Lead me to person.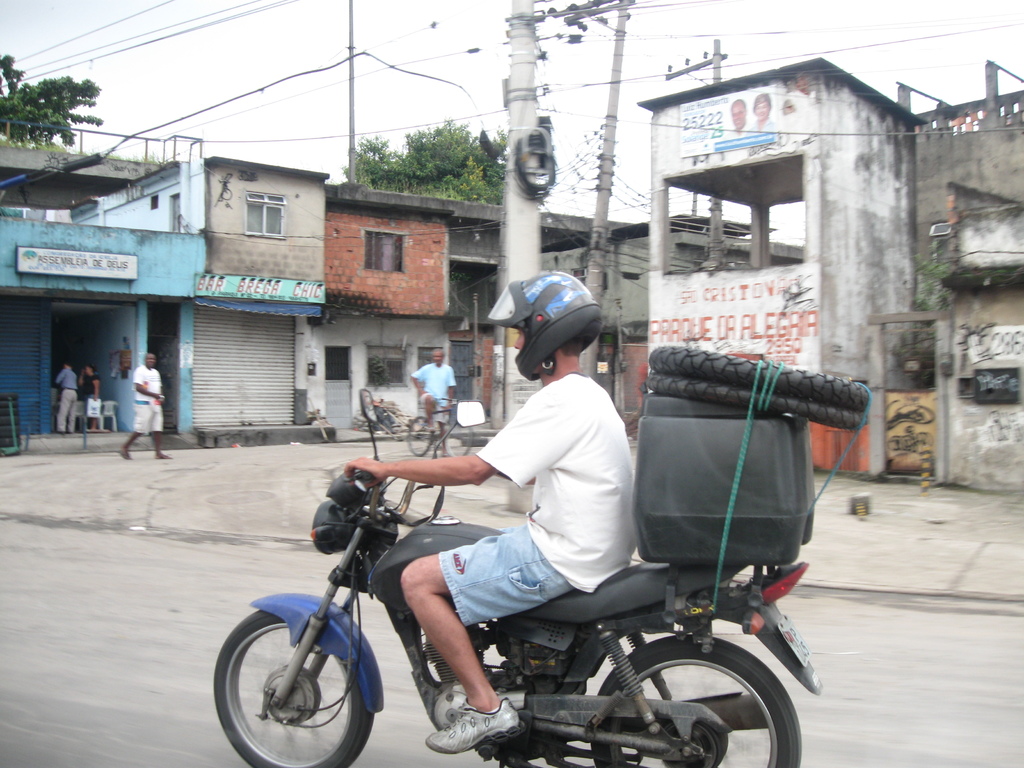
Lead to box(53, 365, 79, 437).
